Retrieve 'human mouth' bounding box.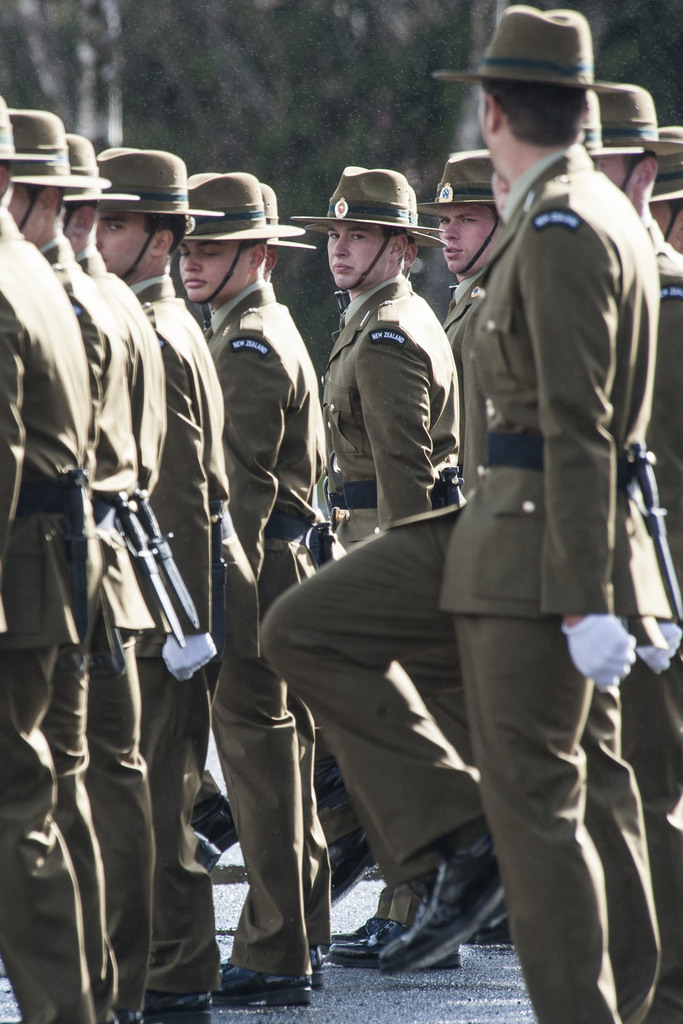
Bounding box: <region>441, 246, 465, 257</region>.
